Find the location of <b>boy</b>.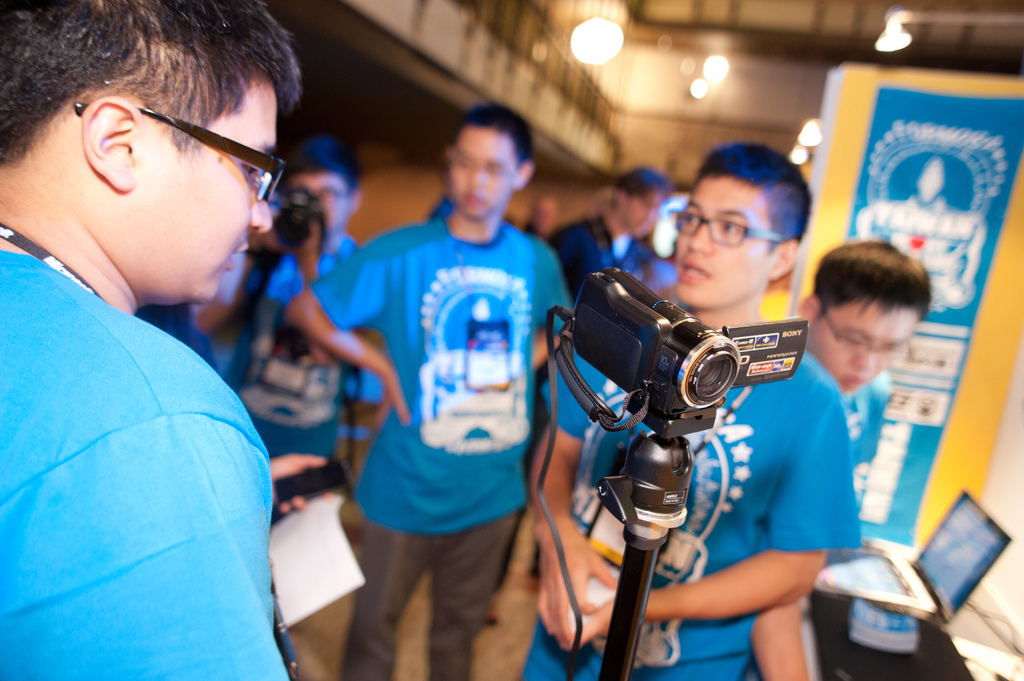
Location: left=192, top=136, right=372, bottom=474.
